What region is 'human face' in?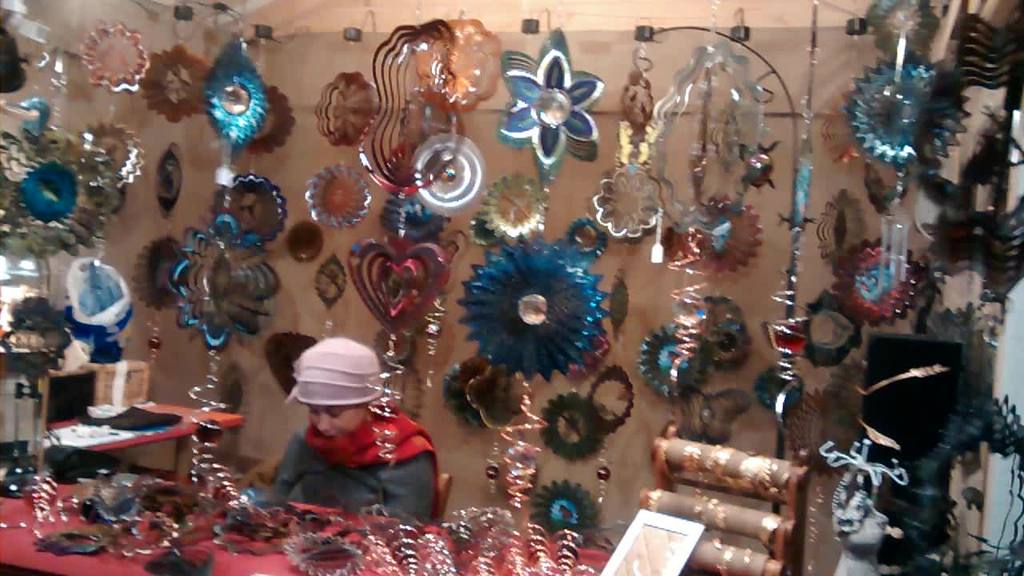
BBox(311, 405, 366, 437).
